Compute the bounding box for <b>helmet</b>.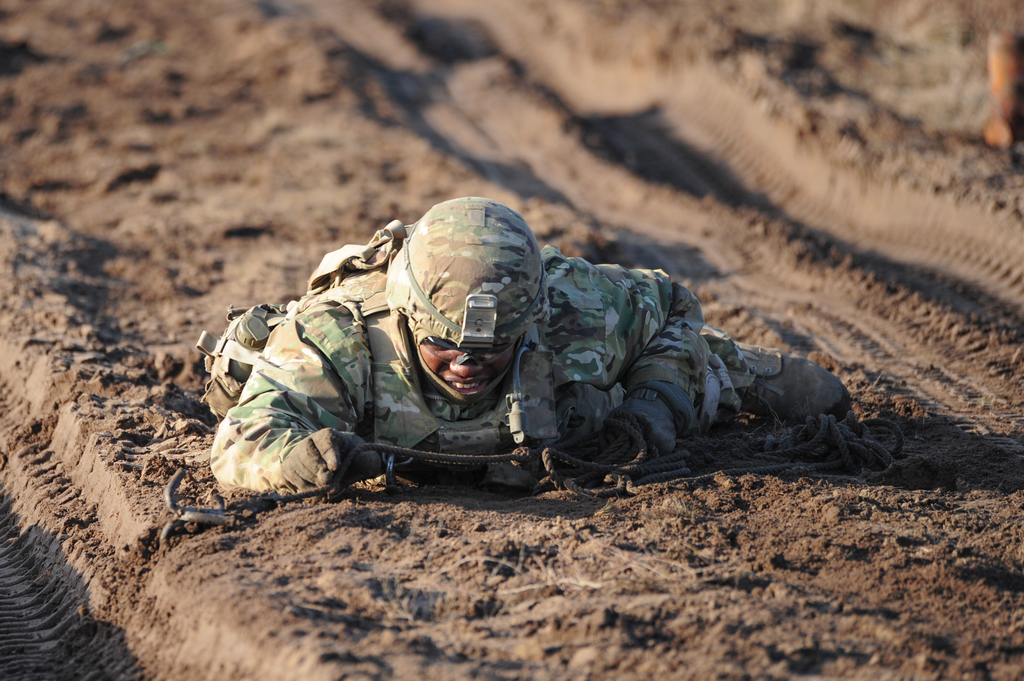
399 209 529 419.
